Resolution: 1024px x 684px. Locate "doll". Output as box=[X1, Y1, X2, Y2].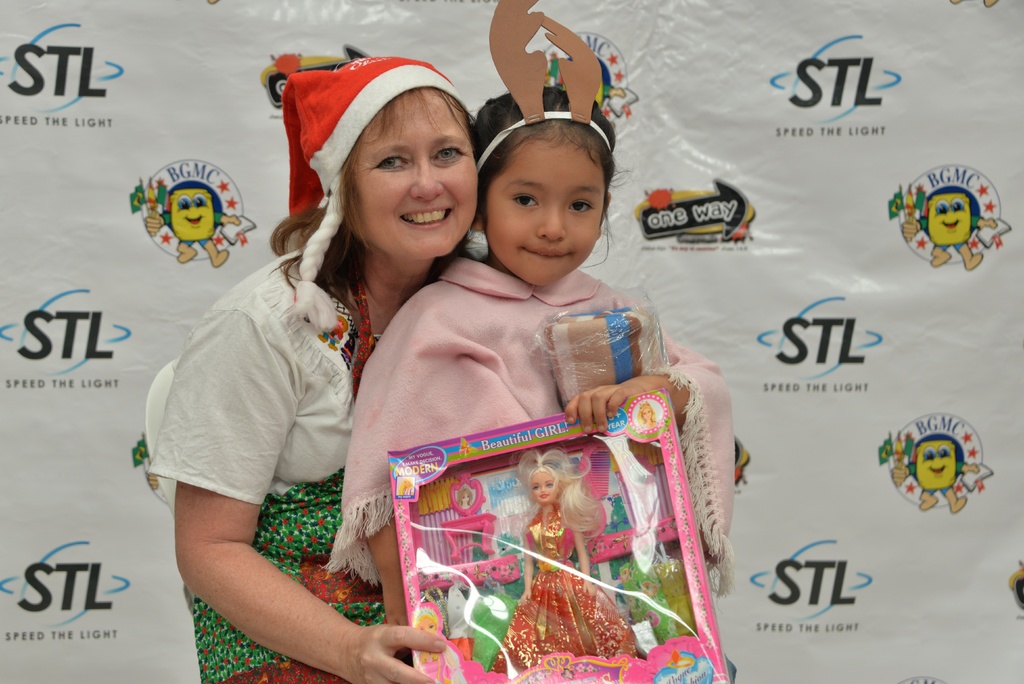
box=[410, 614, 452, 683].
